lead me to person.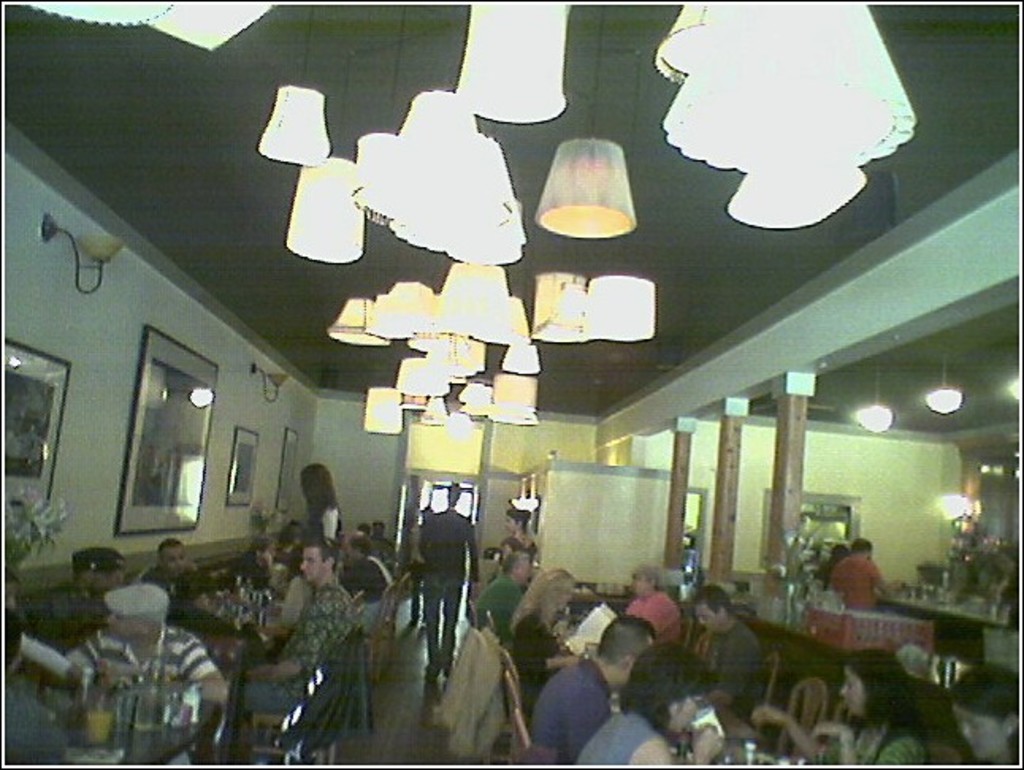
Lead to bbox(756, 648, 934, 767).
